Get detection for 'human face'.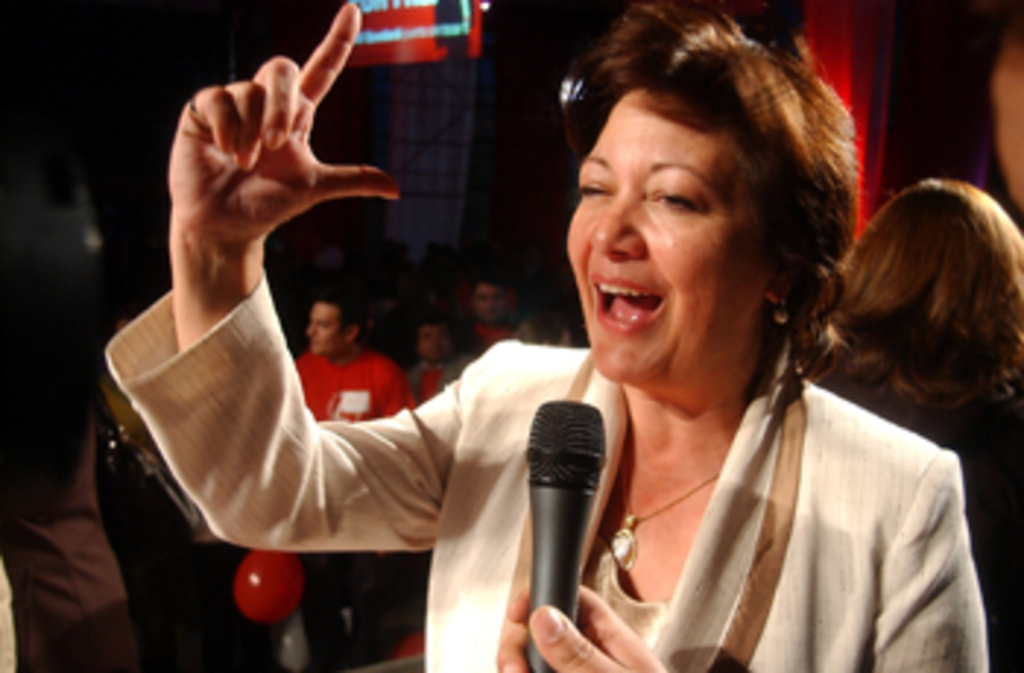
Detection: x1=415 y1=325 x2=451 y2=357.
